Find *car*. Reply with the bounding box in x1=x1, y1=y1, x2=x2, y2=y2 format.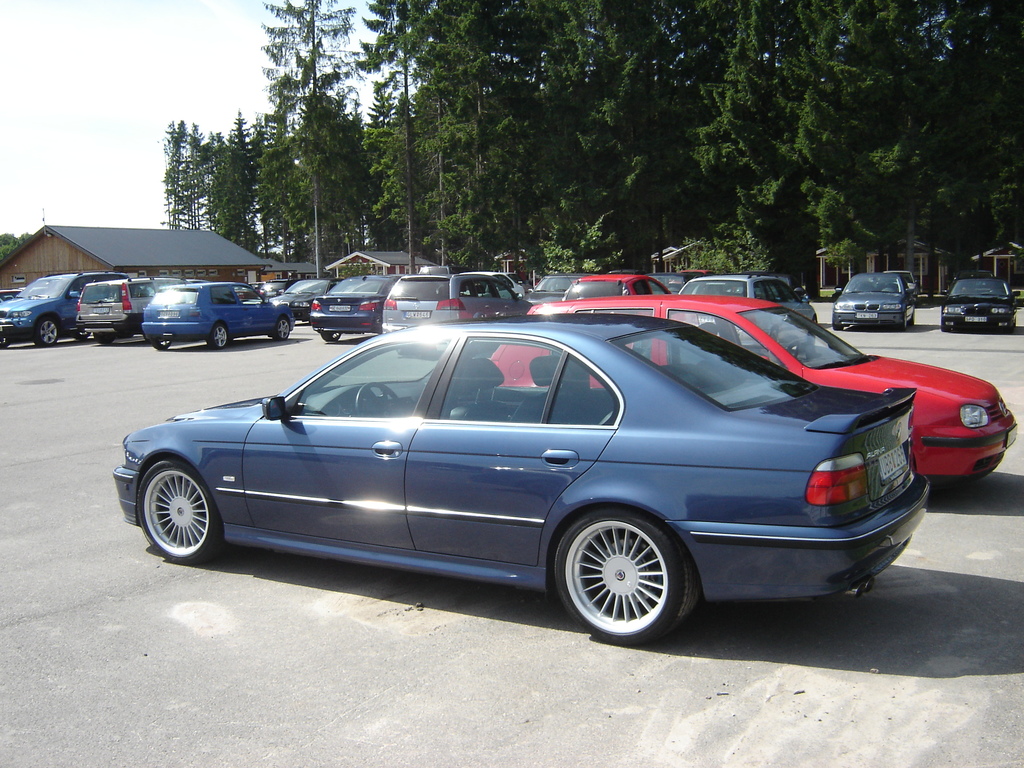
x1=377, y1=270, x2=547, y2=344.
